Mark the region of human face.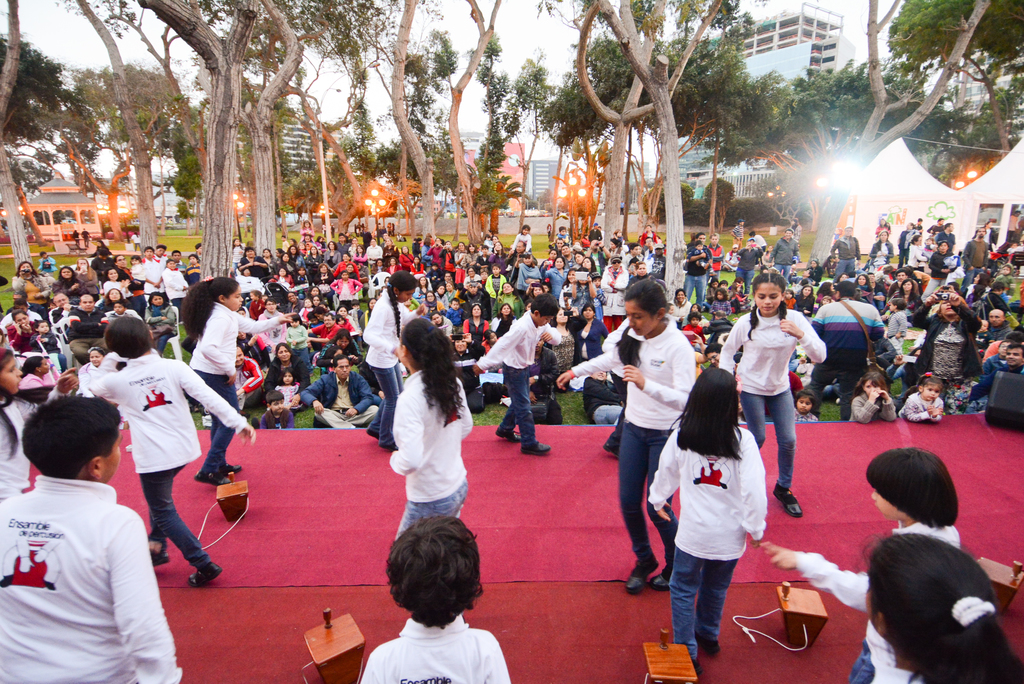
Region: select_region(225, 289, 244, 305).
